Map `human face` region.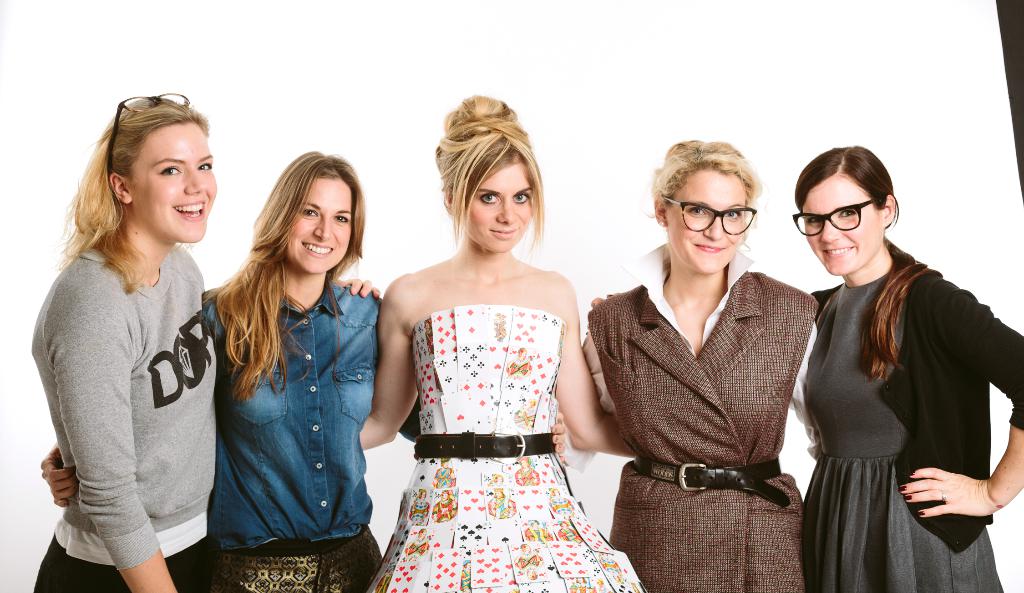
Mapped to region(666, 170, 747, 272).
